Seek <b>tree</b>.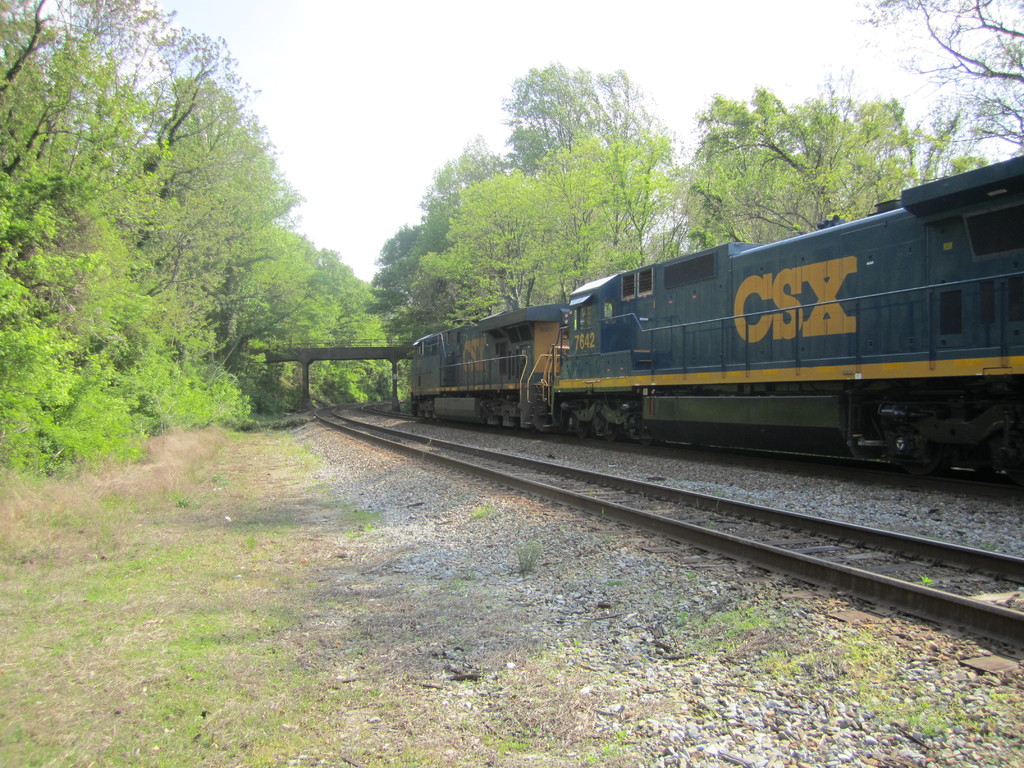
[x1=657, y1=82, x2=985, y2=247].
